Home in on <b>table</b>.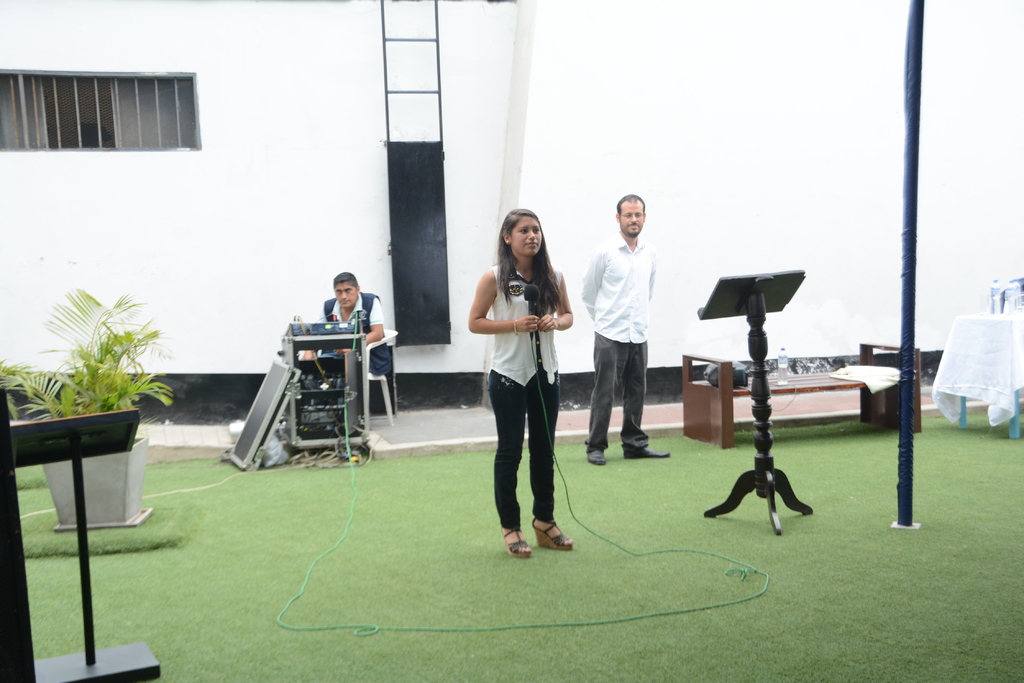
Homed in at [8,406,166,682].
